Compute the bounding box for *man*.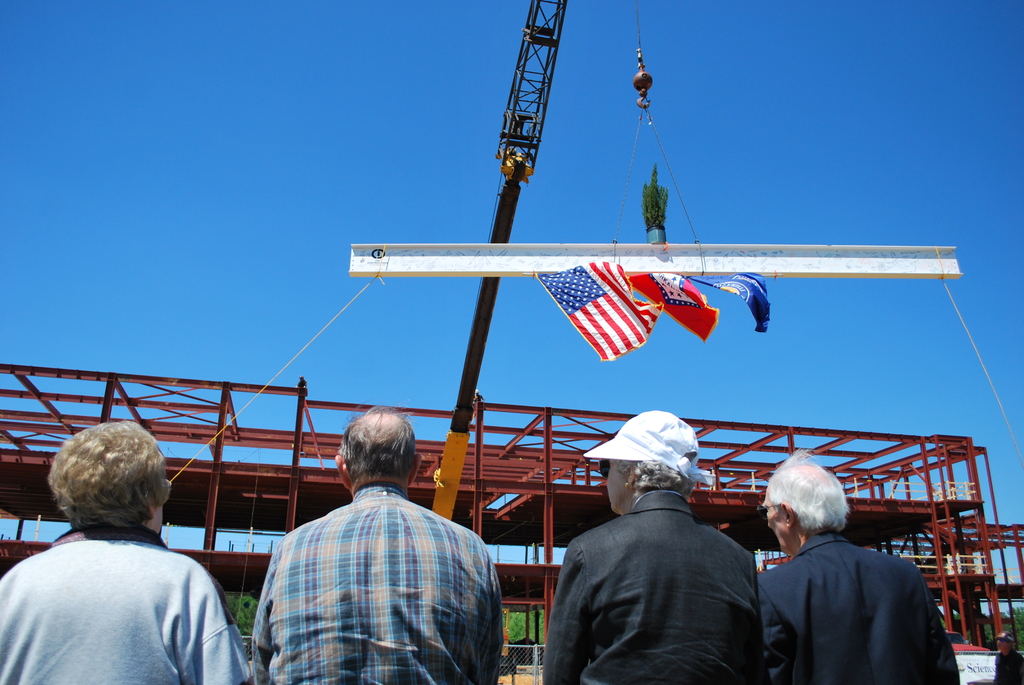
246,407,502,684.
